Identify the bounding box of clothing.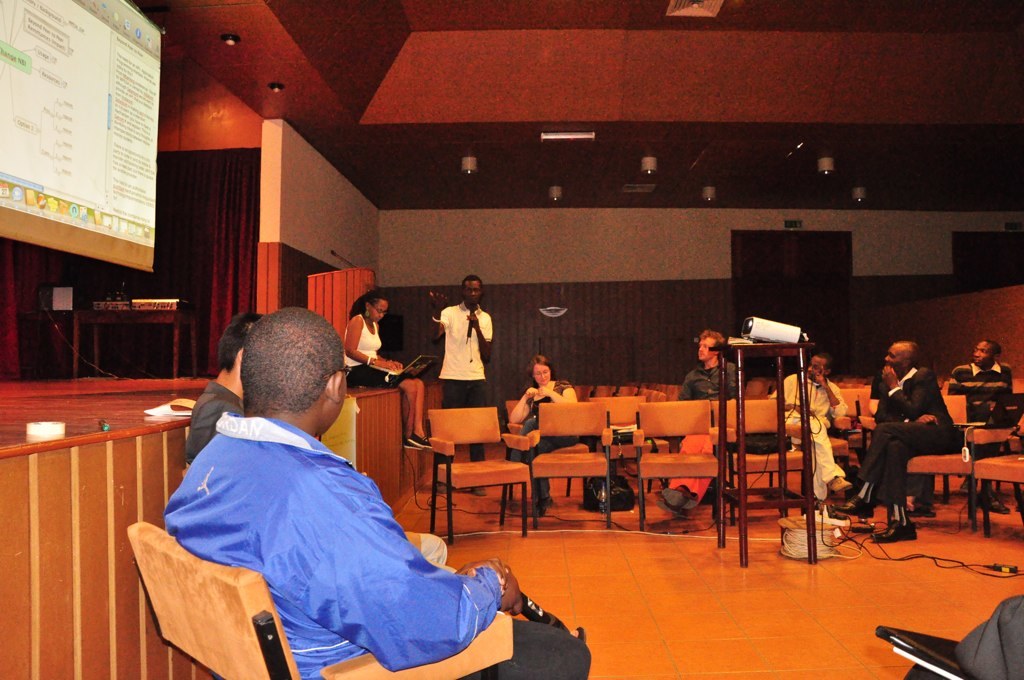
bbox=(846, 430, 946, 500).
